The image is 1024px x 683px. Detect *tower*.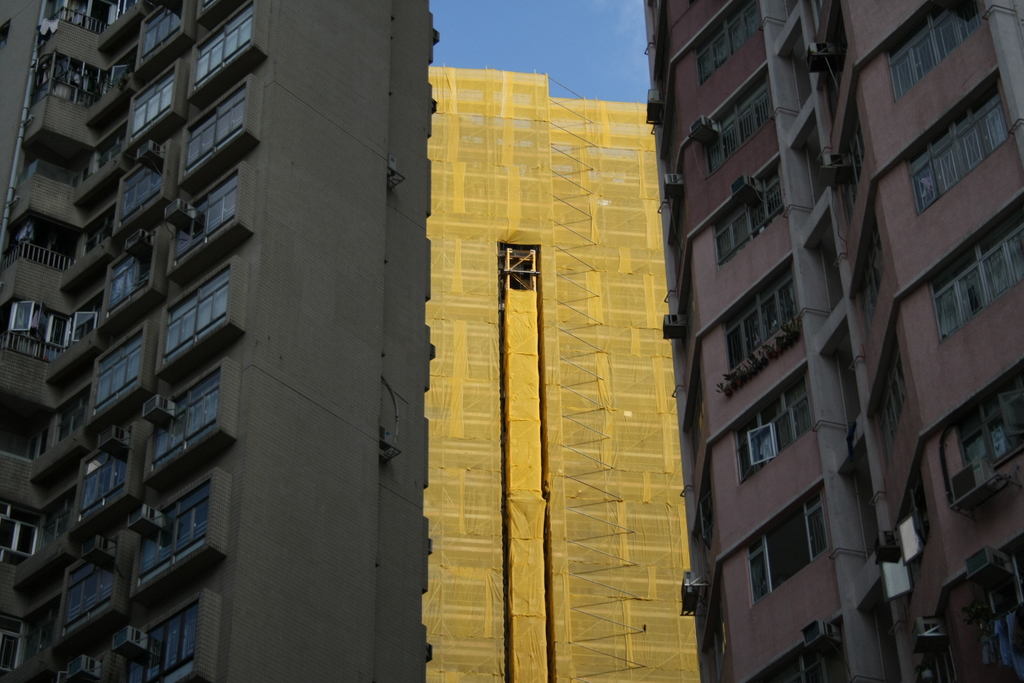
Detection: bbox(641, 1, 1023, 682).
